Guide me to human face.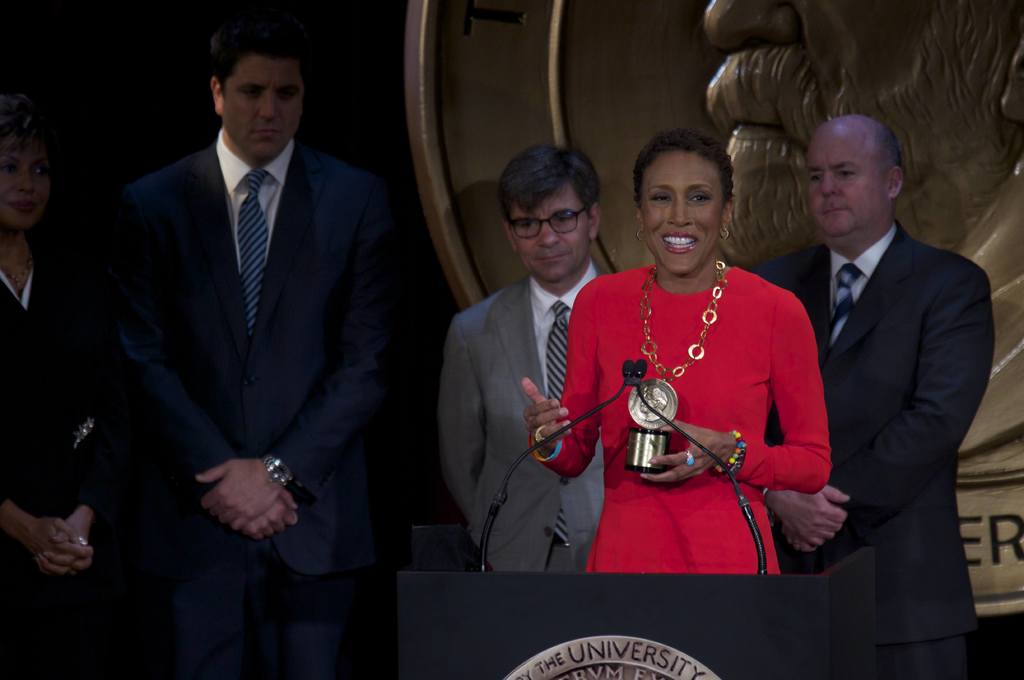
Guidance: (640, 150, 728, 287).
